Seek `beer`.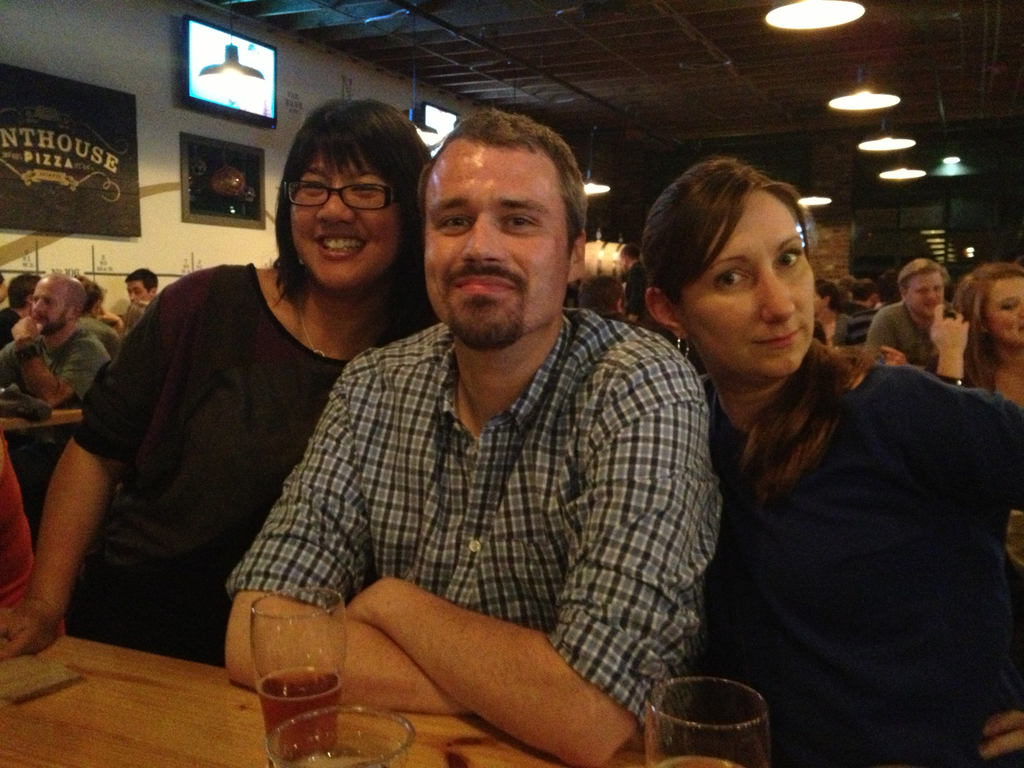
253, 584, 367, 758.
